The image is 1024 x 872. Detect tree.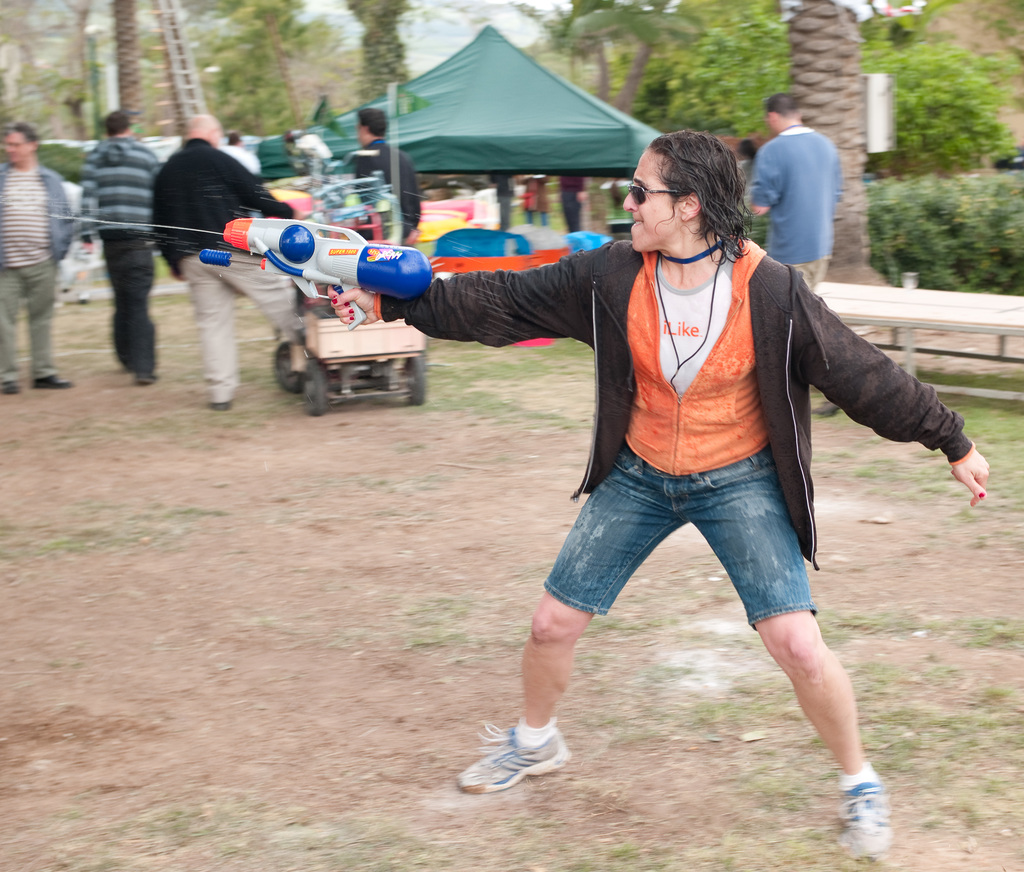
Detection: [85,2,159,120].
